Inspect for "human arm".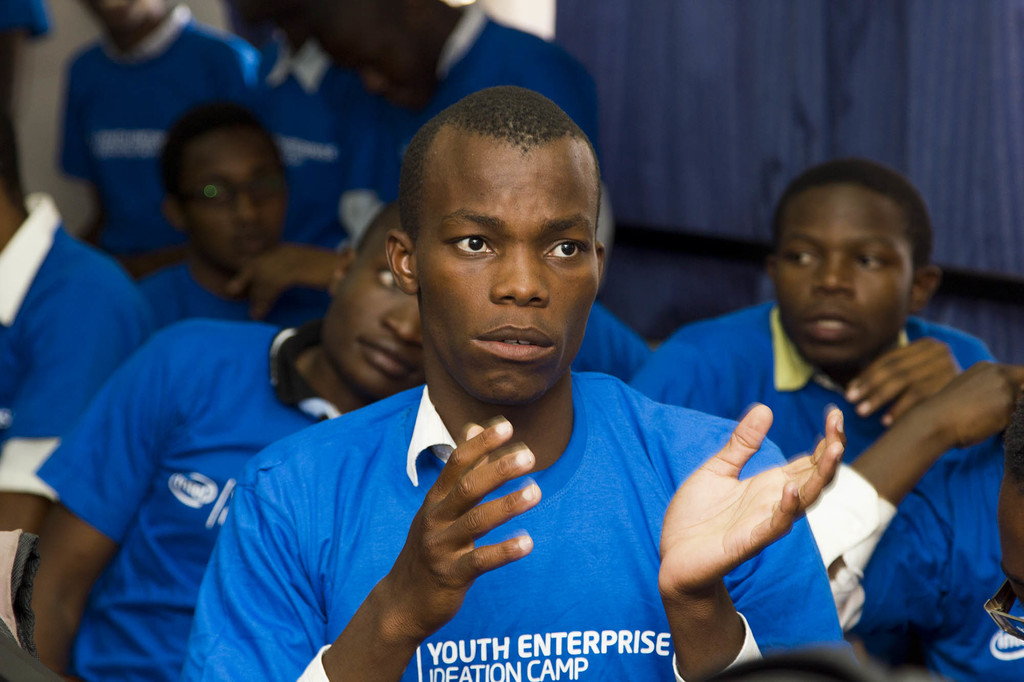
Inspection: <region>175, 424, 552, 681</region>.
